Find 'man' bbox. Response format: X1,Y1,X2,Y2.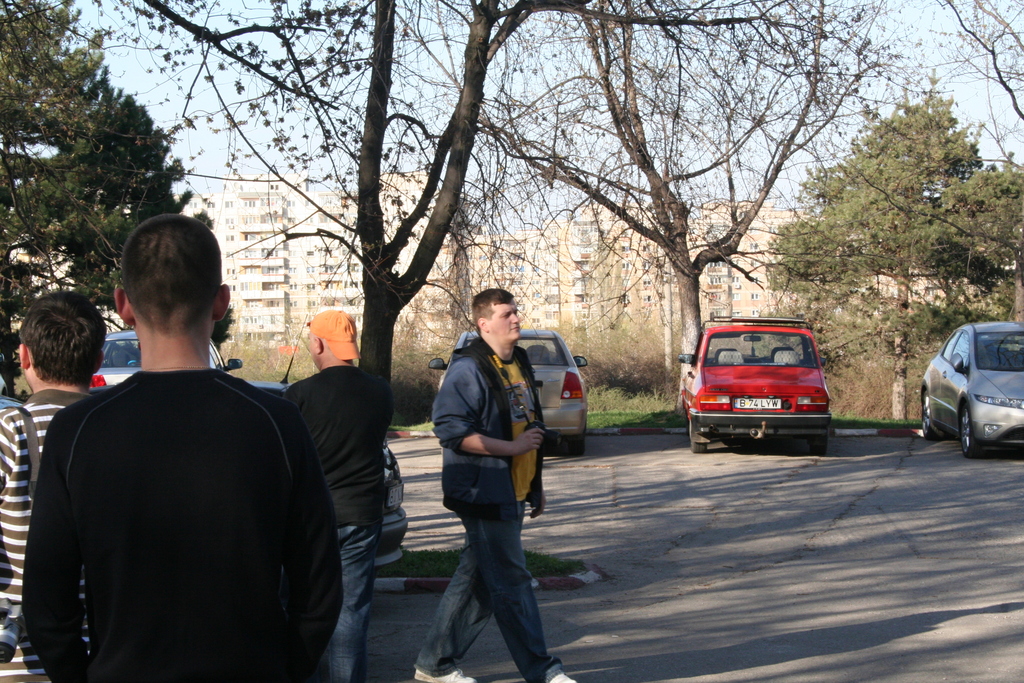
282,309,394,682.
